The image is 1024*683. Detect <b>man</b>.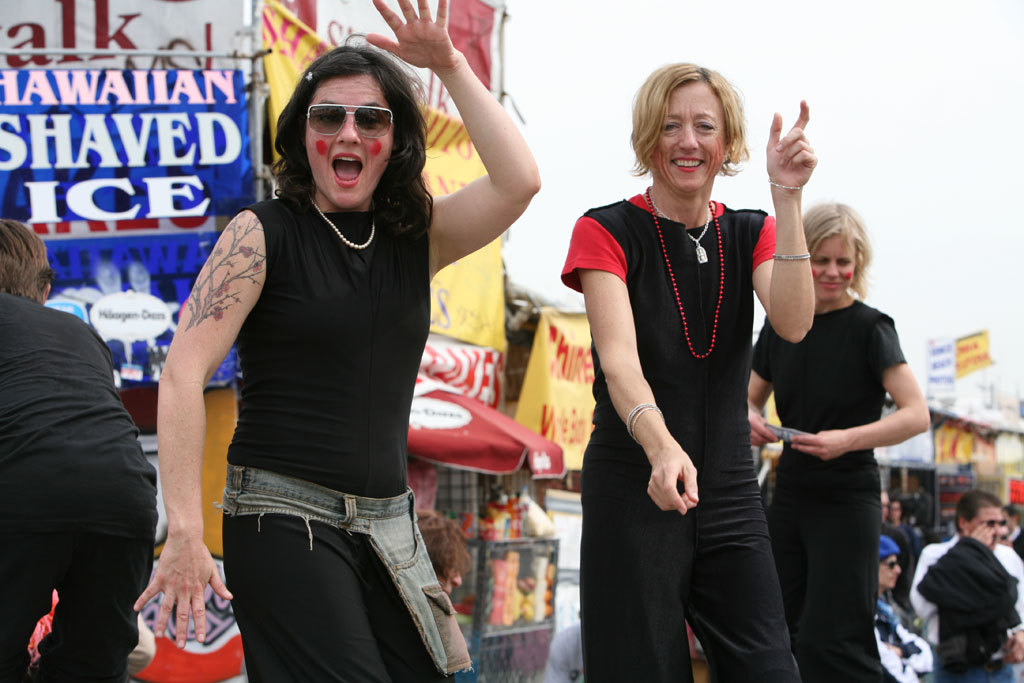
Detection: 909/491/1023/682.
